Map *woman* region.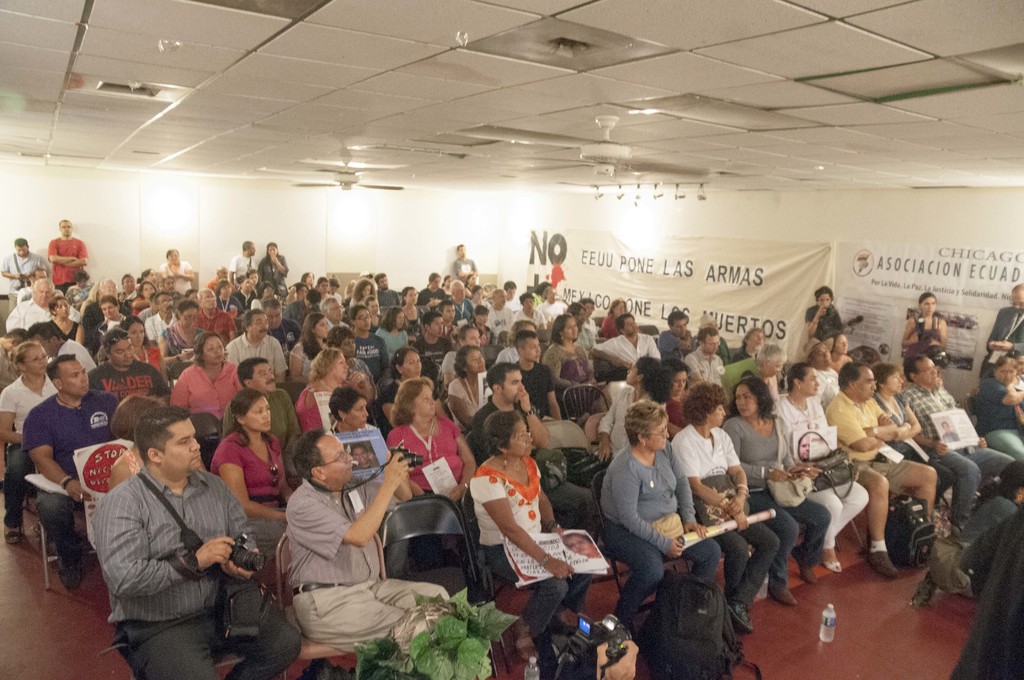
Mapped to (383,345,431,405).
